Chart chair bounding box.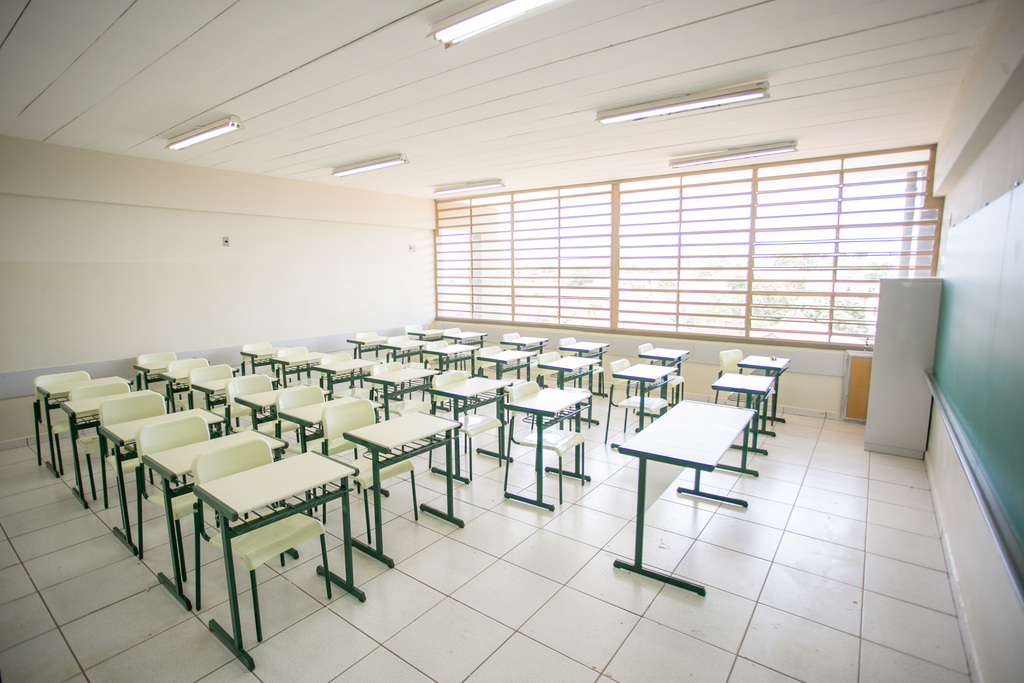
Charted: box=[536, 347, 591, 428].
